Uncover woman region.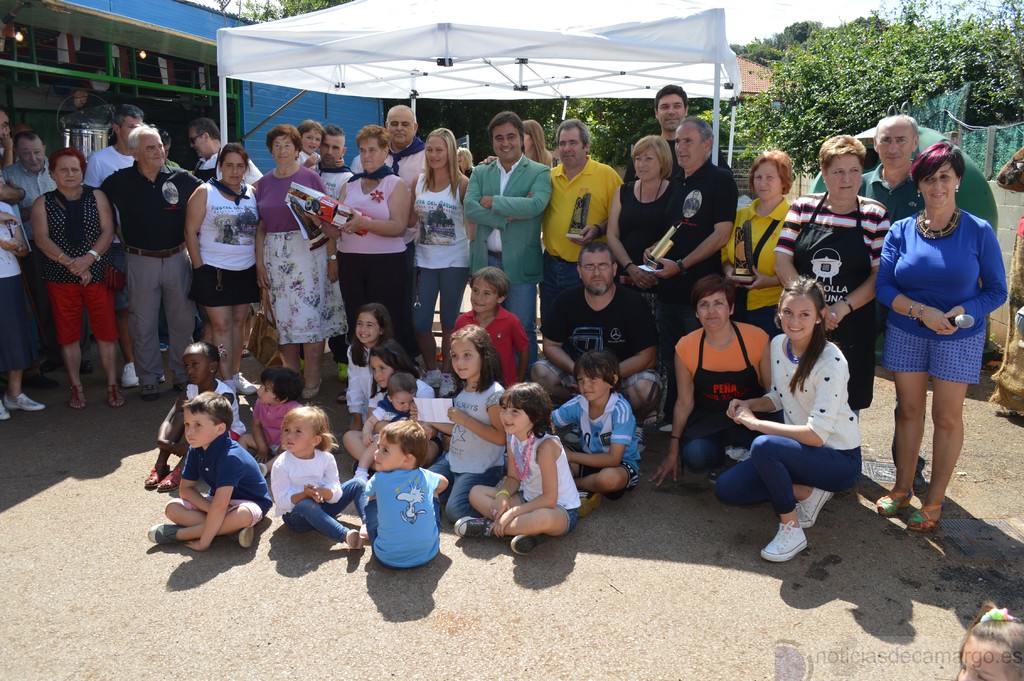
Uncovered: {"x1": 31, "y1": 146, "x2": 118, "y2": 409}.
